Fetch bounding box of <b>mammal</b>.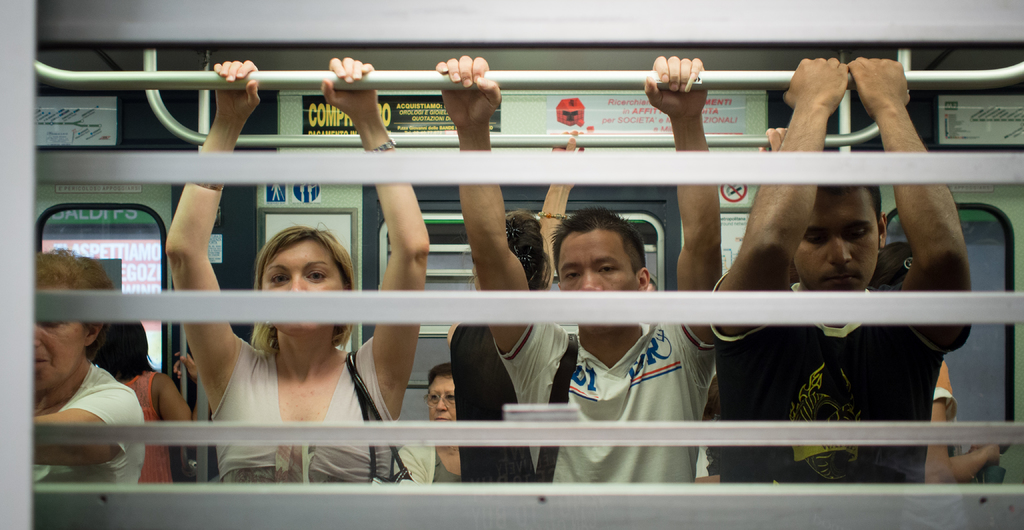
Bbox: (90, 312, 194, 482).
